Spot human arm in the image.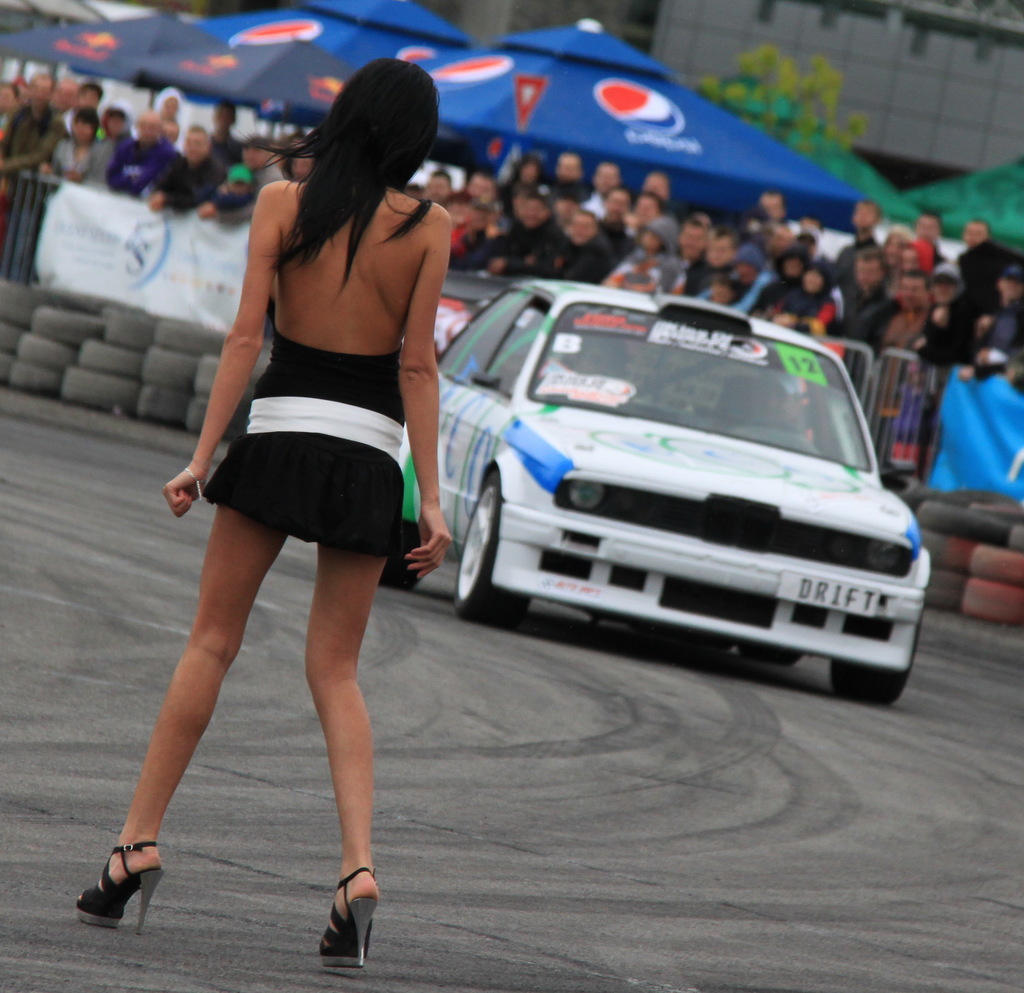
human arm found at {"left": 931, "top": 304, "right": 954, "bottom": 338}.
